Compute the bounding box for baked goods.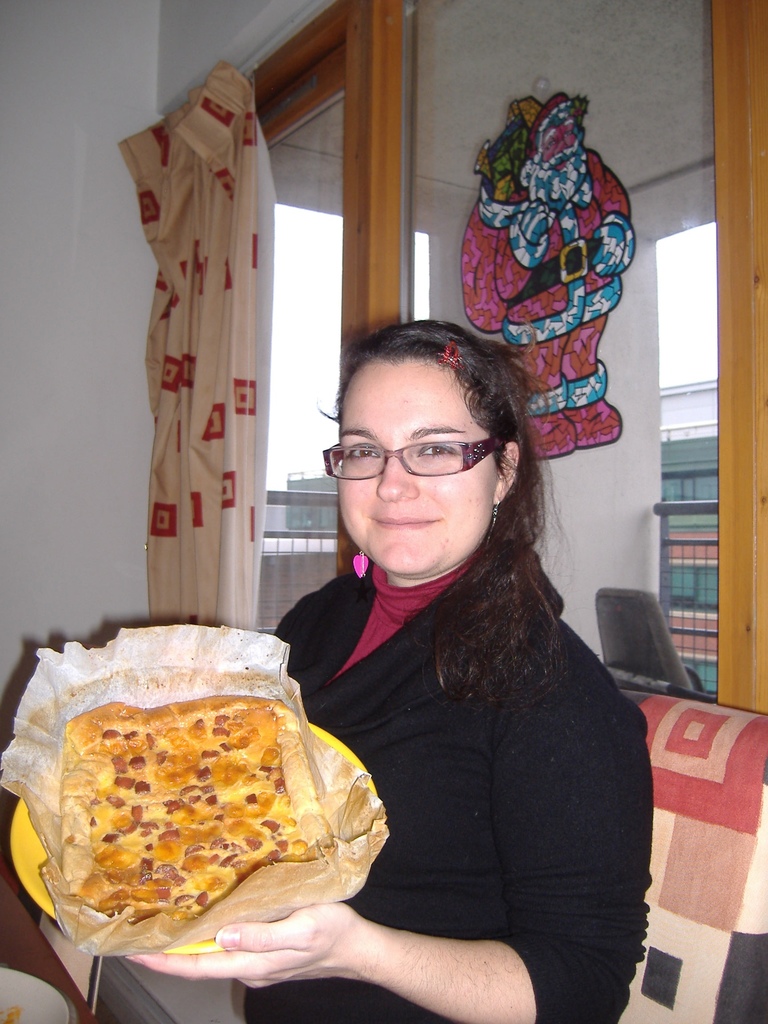
56, 693, 333, 924.
